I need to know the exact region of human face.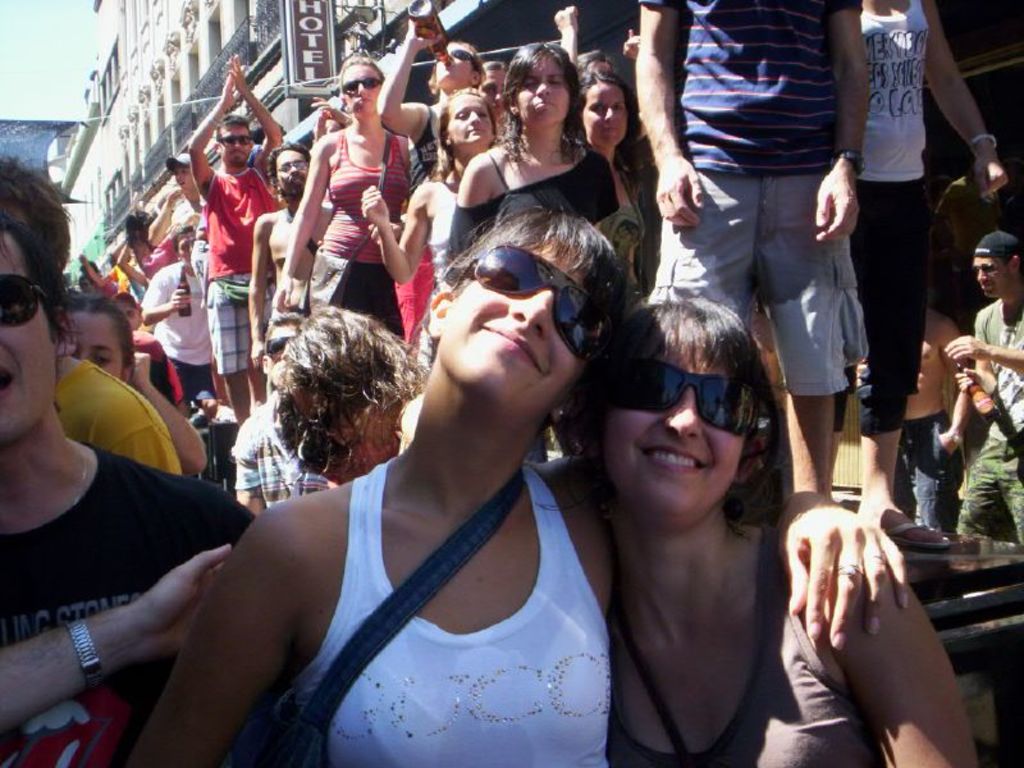
Region: box(447, 91, 495, 146).
